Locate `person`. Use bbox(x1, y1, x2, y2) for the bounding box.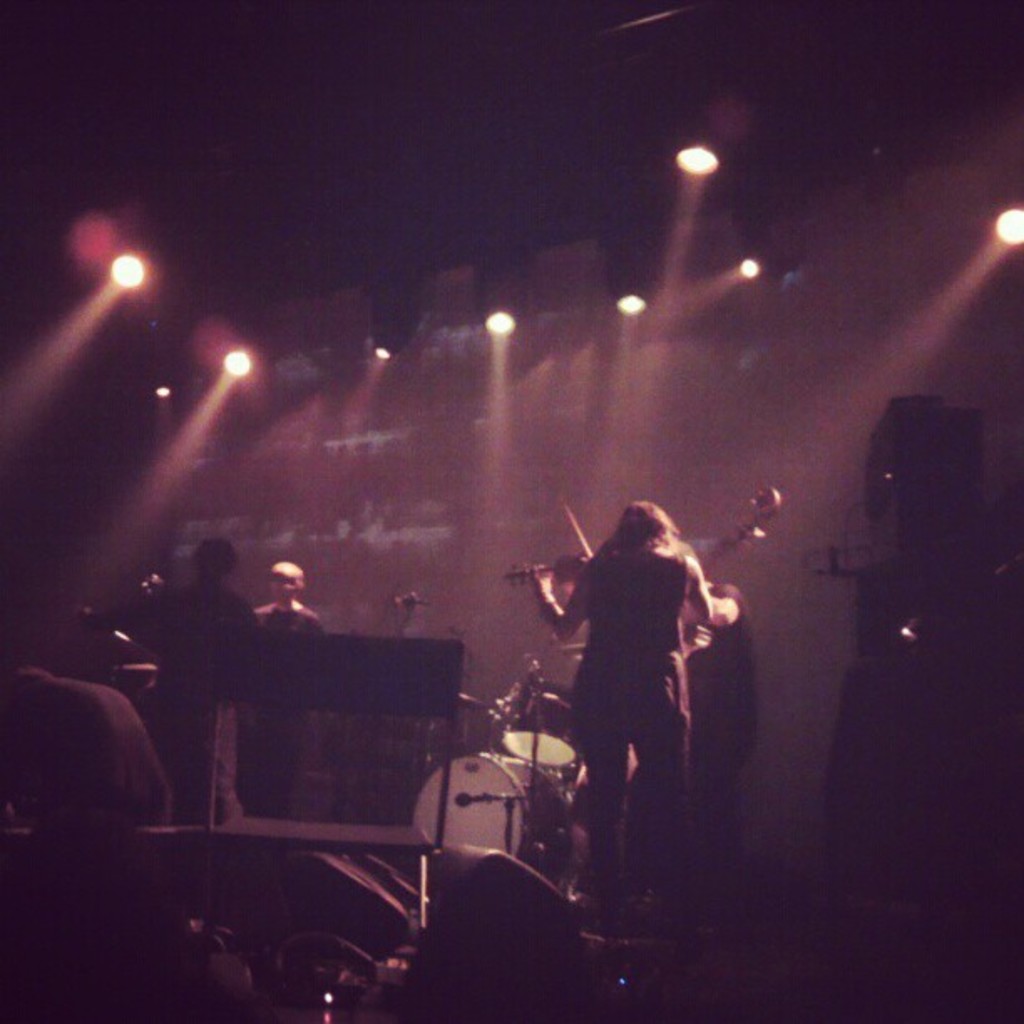
bbox(84, 535, 261, 830).
